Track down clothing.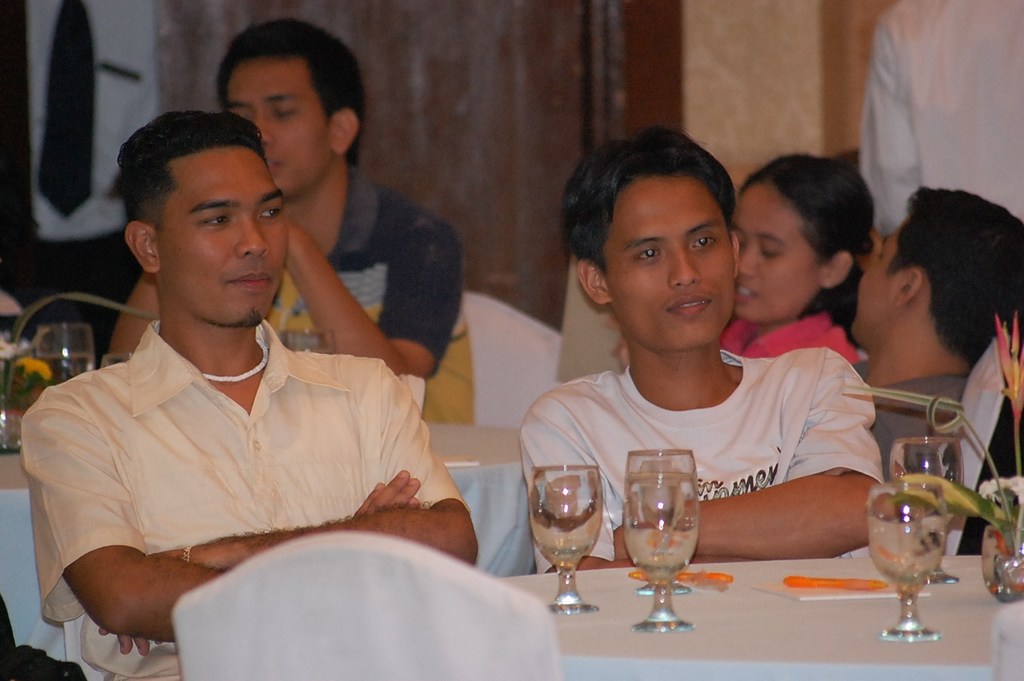
Tracked to select_region(283, 158, 462, 379).
